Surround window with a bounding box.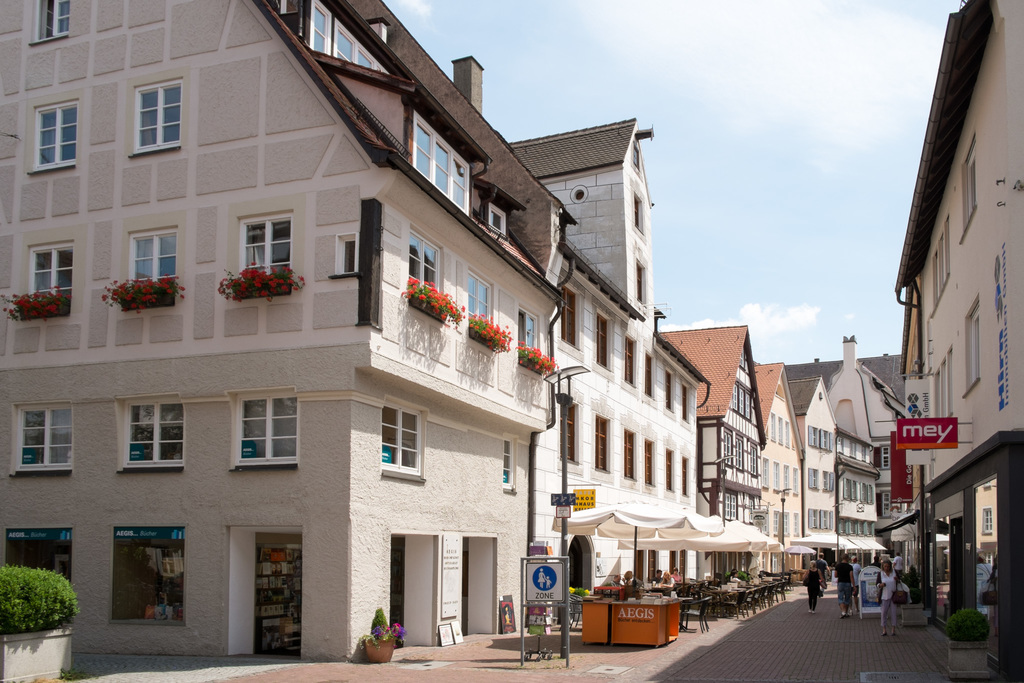
<region>228, 215, 297, 297</region>.
